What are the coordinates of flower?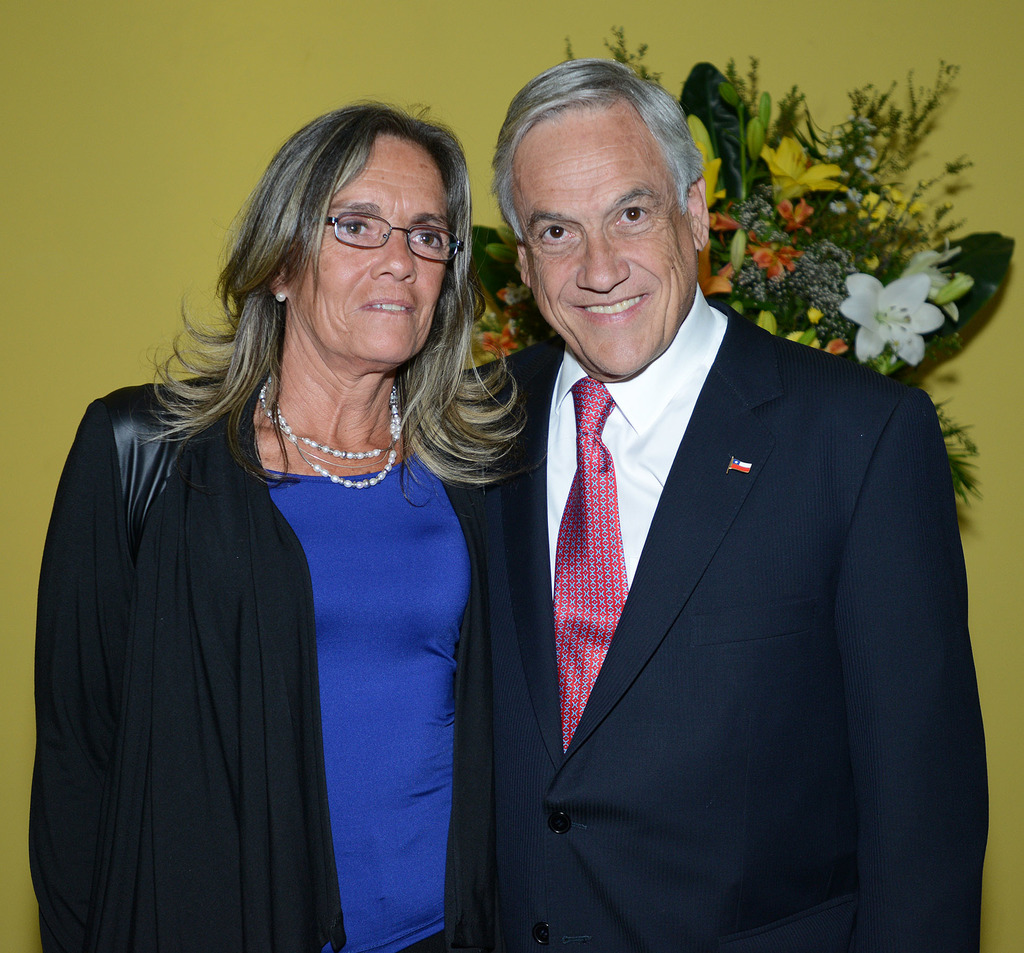
select_region(748, 243, 798, 284).
